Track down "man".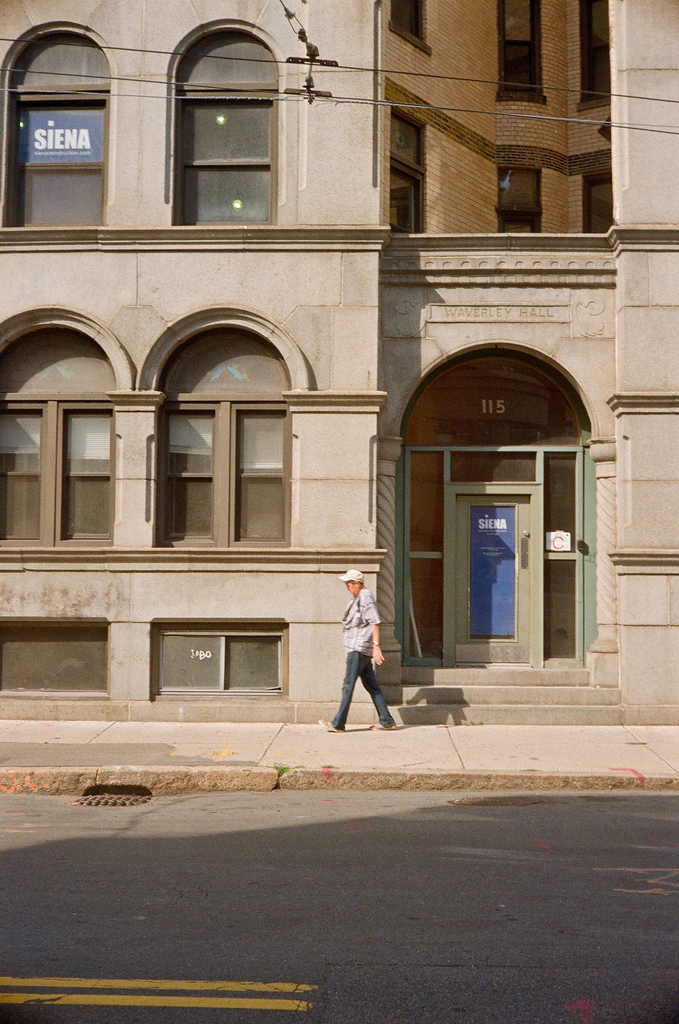
Tracked to 321,571,397,748.
